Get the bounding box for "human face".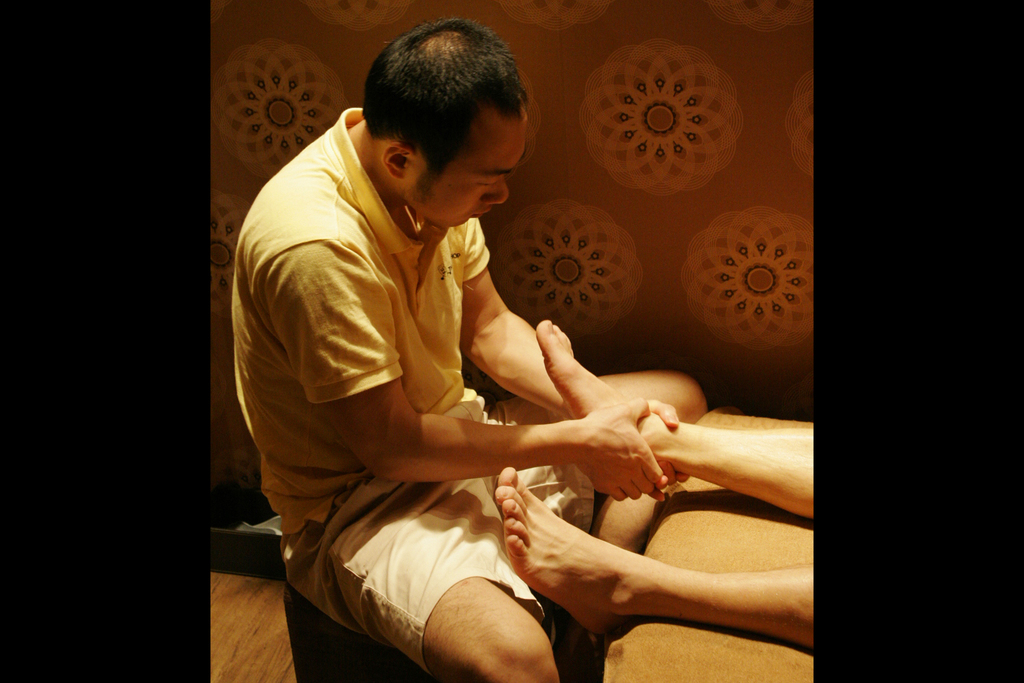
BBox(404, 108, 519, 235).
